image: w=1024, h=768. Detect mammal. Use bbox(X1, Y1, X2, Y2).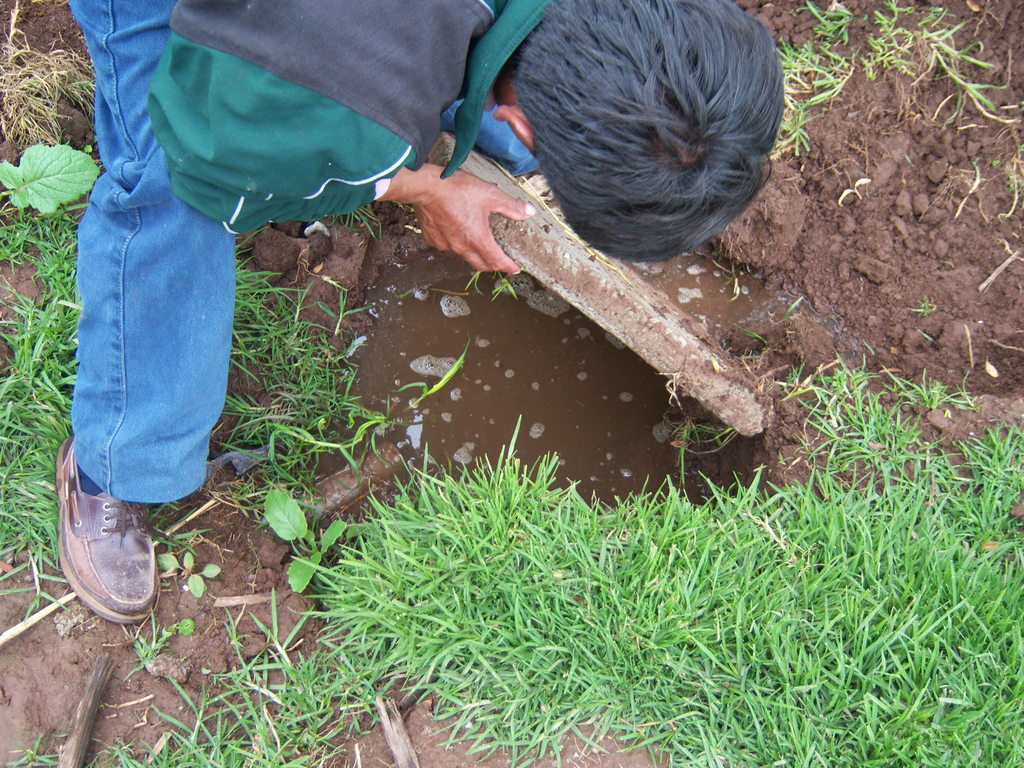
bbox(59, 0, 776, 624).
